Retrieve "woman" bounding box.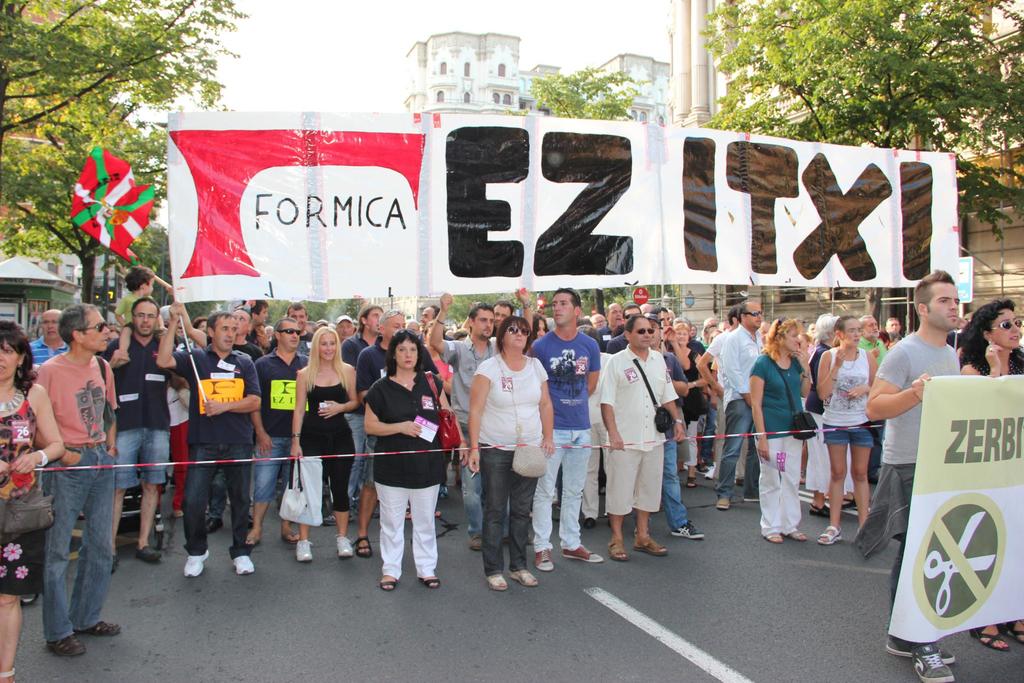
Bounding box: (x1=467, y1=315, x2=559, y2=589).
